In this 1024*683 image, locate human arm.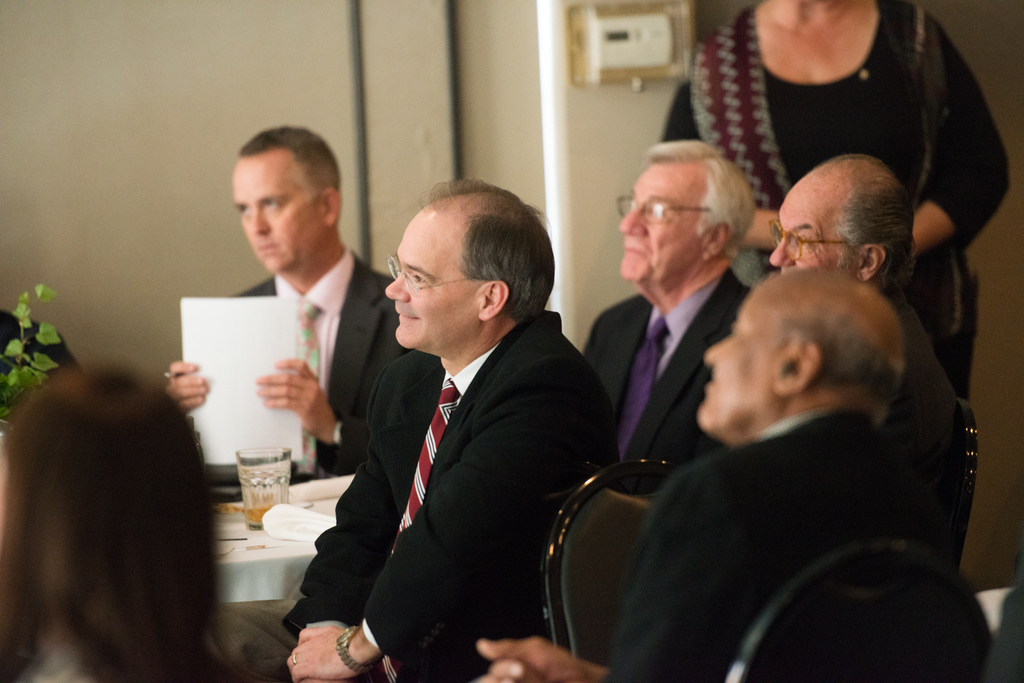
Bounding box: (478,451,768,682).
